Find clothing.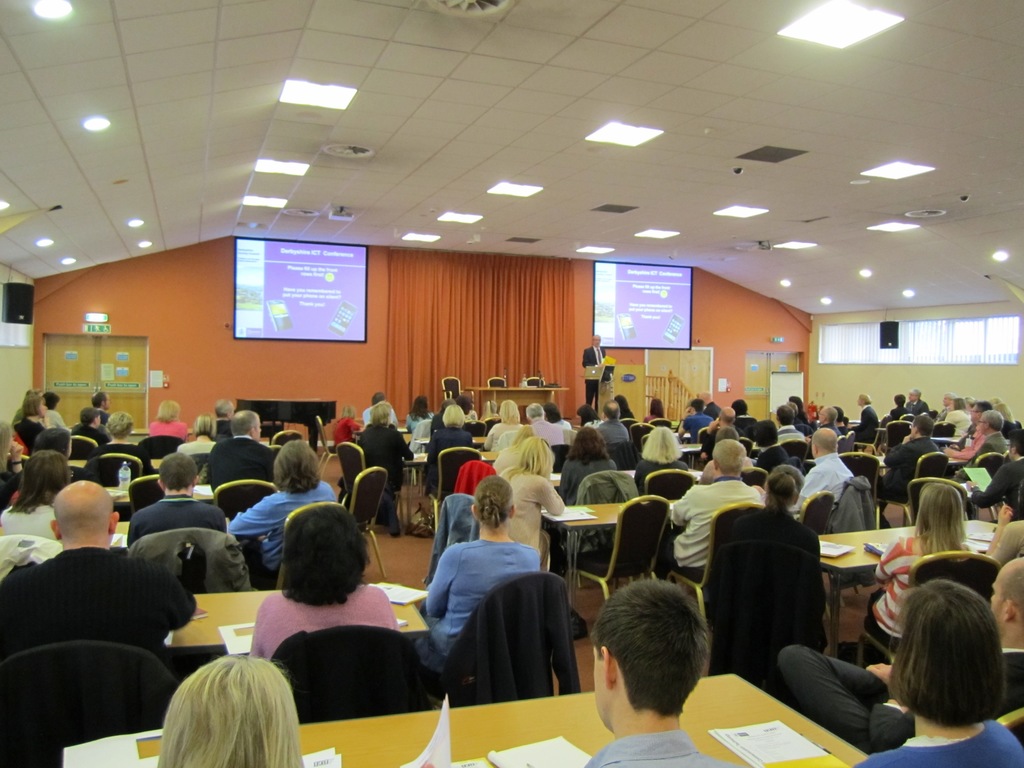
[219,488,334,590].
